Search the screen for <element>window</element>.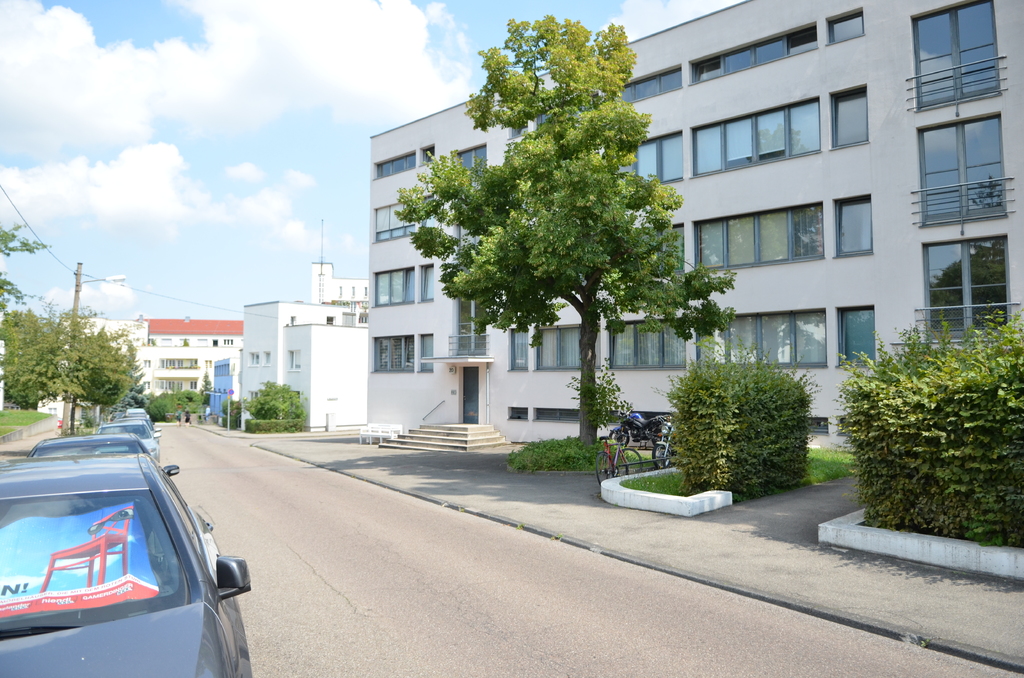
Found at (left=906, top=227, right=1019, bottom=353).
